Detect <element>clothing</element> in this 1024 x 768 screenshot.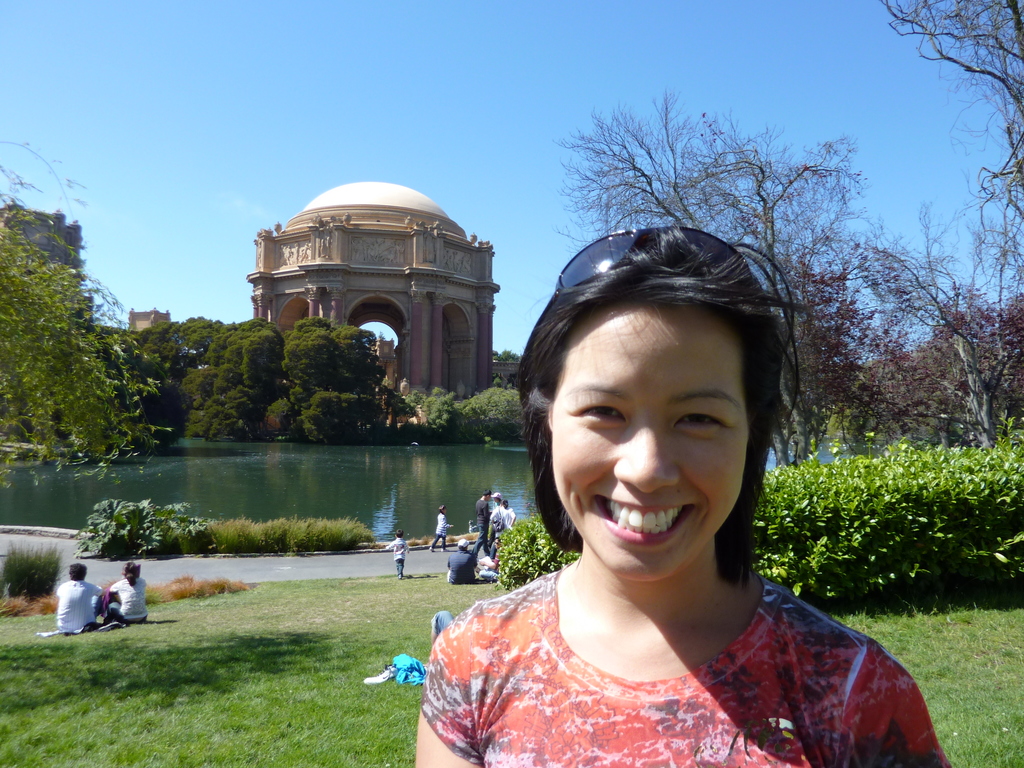
Detection: 102 575 148 621.
